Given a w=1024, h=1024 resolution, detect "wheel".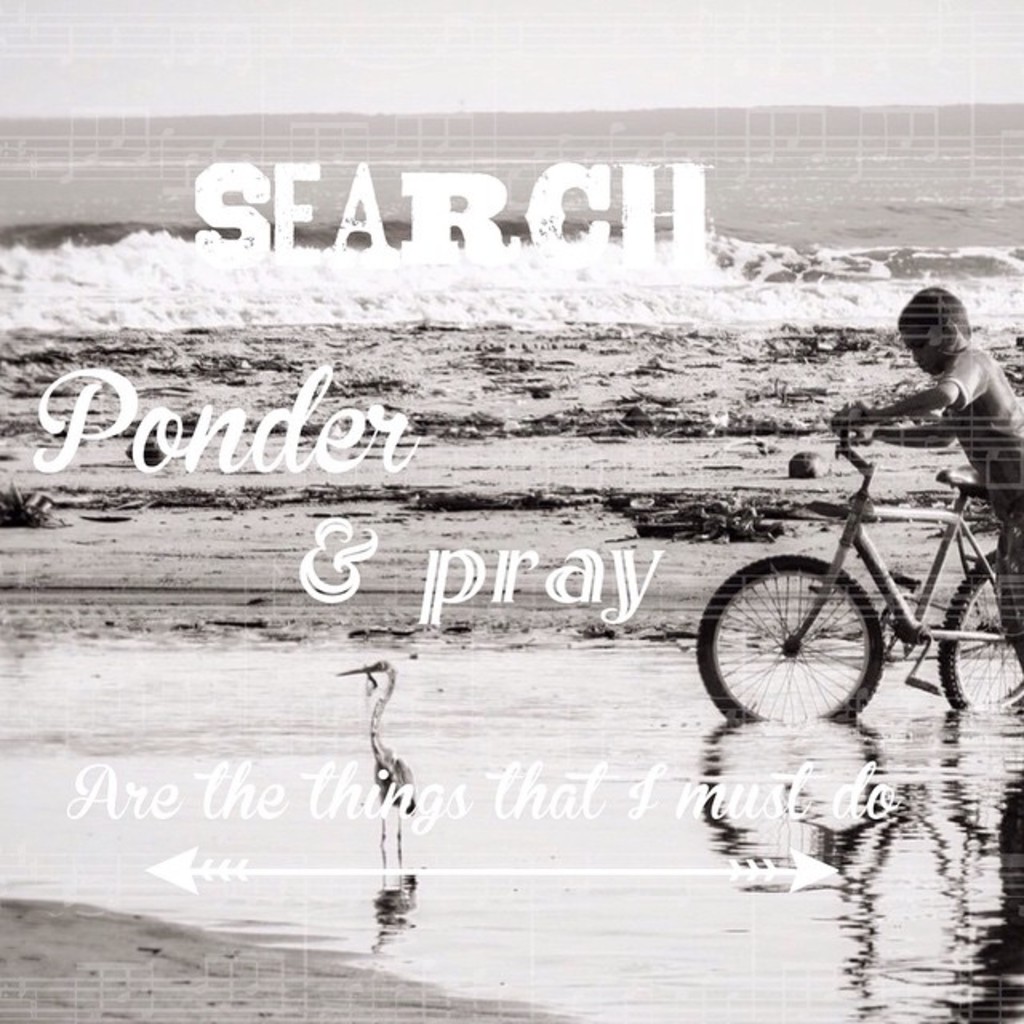
box(726, 544, 901, 730).
